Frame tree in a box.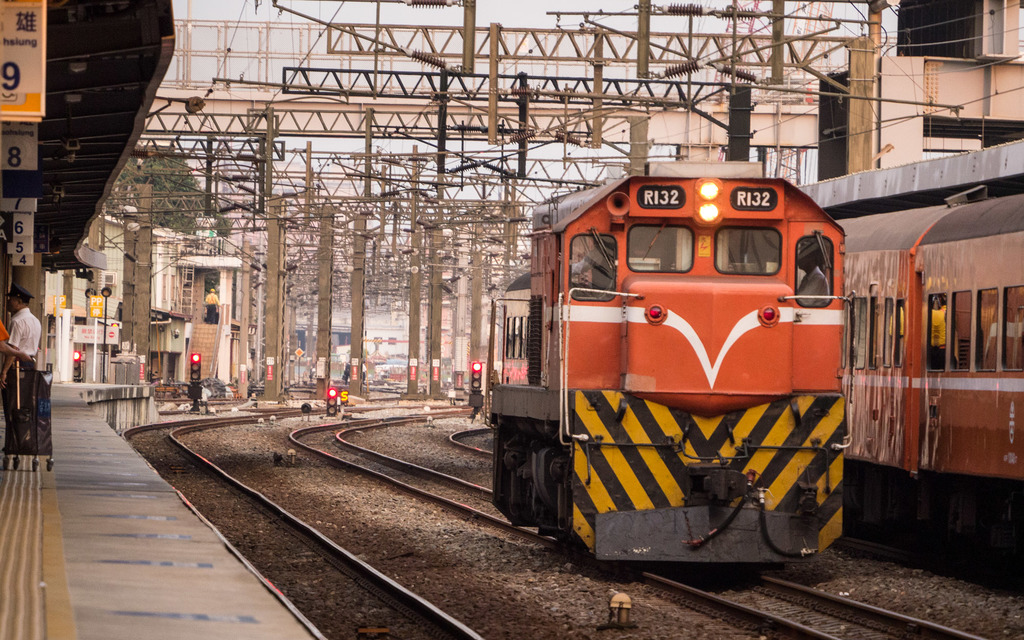
<box>106,144,234,237</box>.
